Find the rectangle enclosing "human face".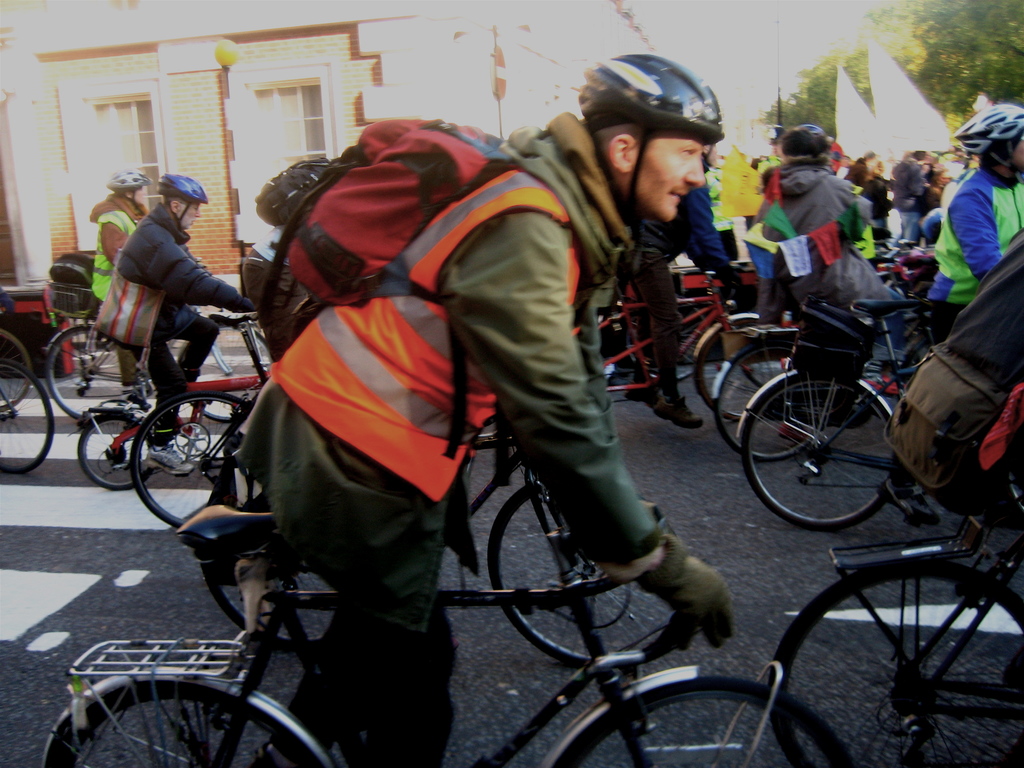
Rect(178, 205, 199, 230).
